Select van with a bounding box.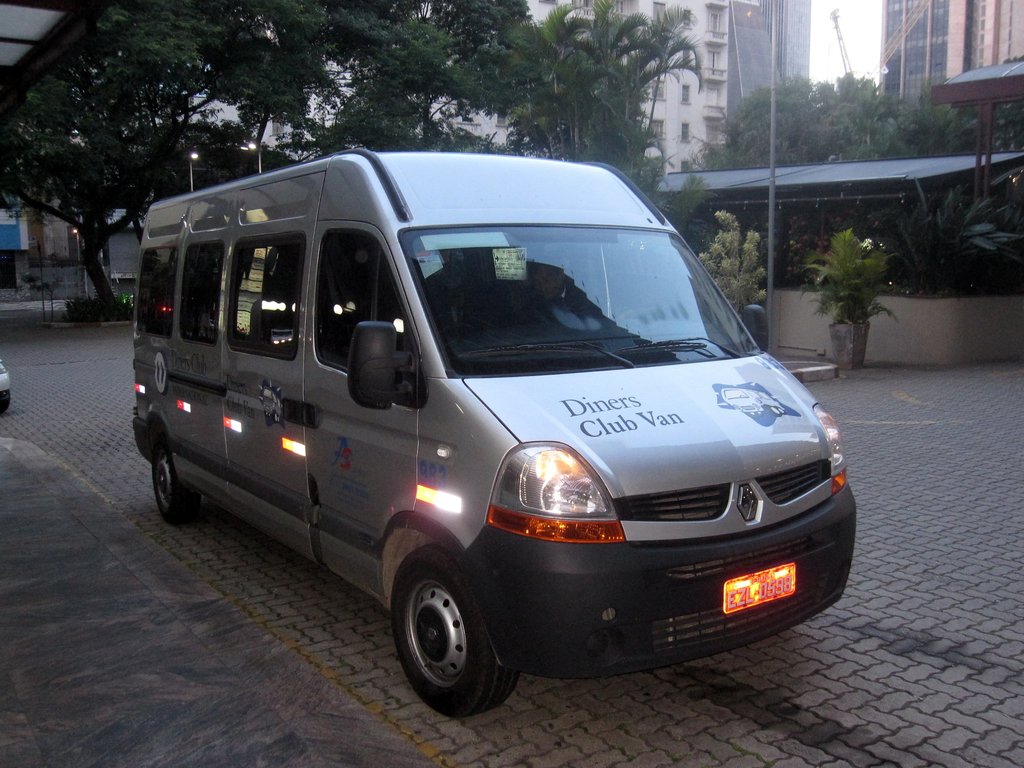
[left=133, top=145, right=859, bottom=717].
